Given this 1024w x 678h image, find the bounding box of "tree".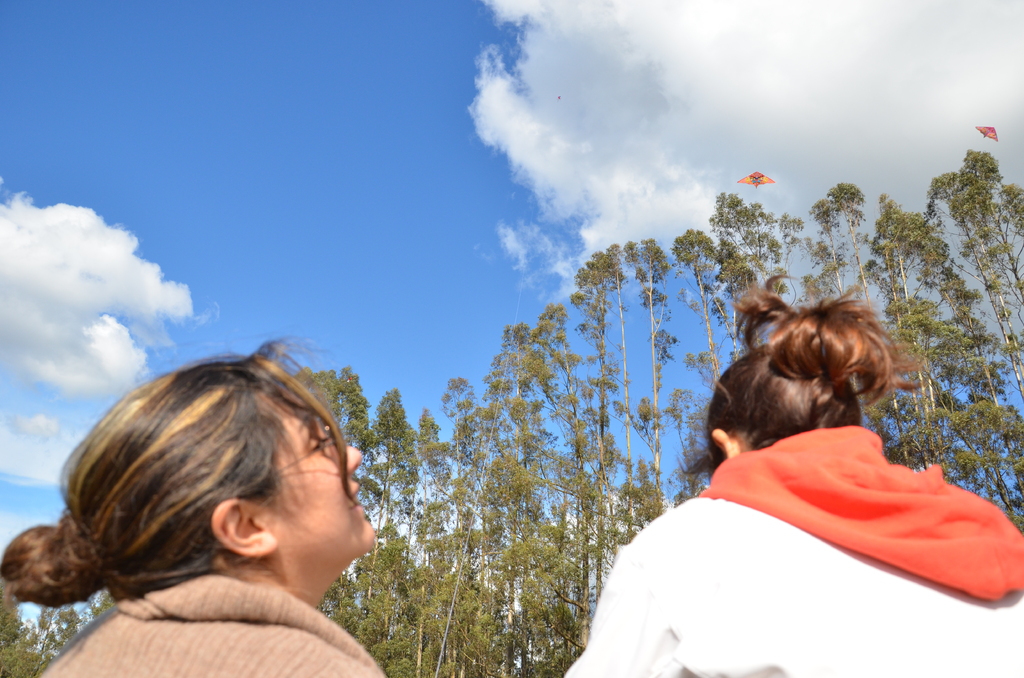
[left=535, top=275, right=601, bottom=676].
